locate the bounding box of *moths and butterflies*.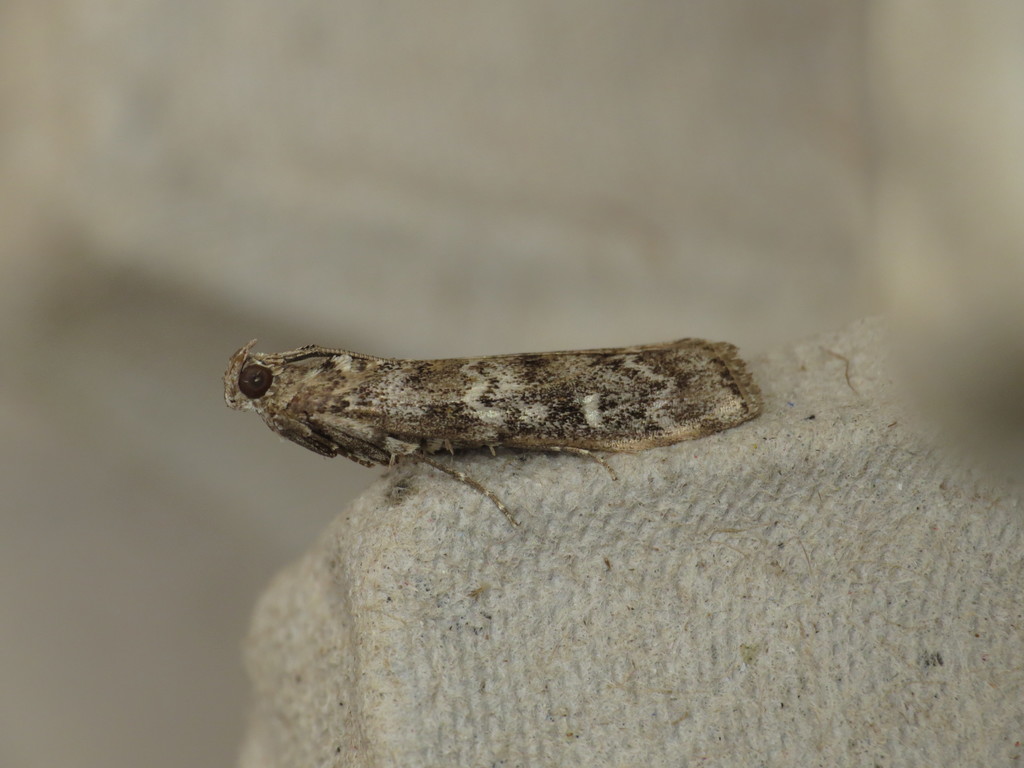
Bounding box: 223,333,769,538.
